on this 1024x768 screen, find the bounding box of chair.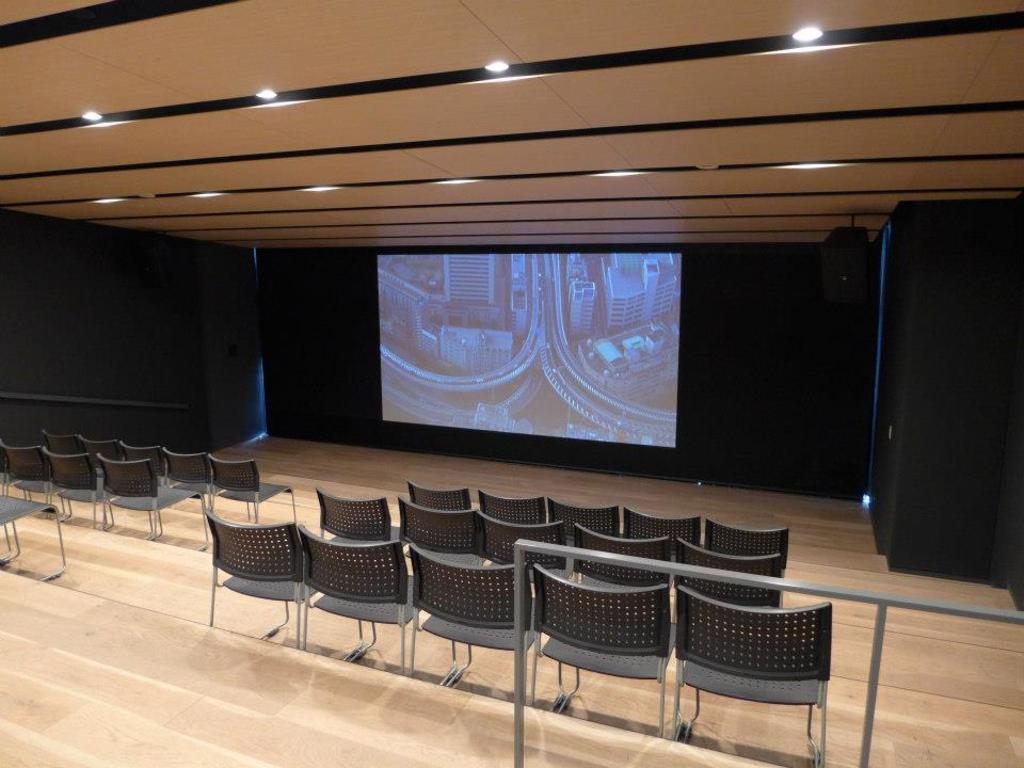
Bounding box: 395:500:483:556.
